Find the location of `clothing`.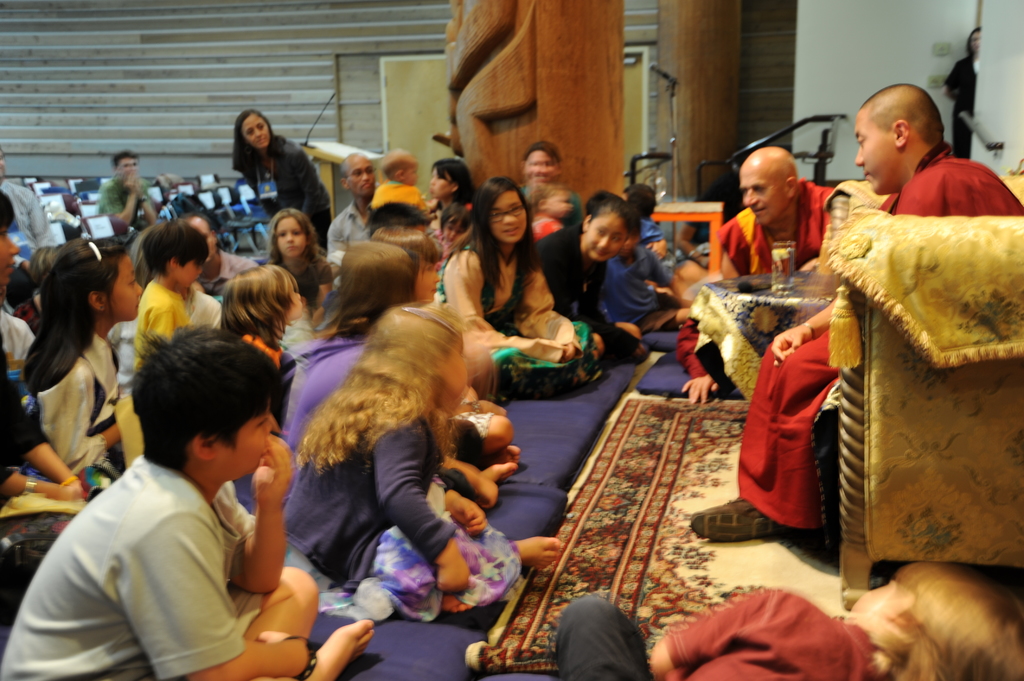
Location: [x1=235, y1=124, x2=328, y2=239].
